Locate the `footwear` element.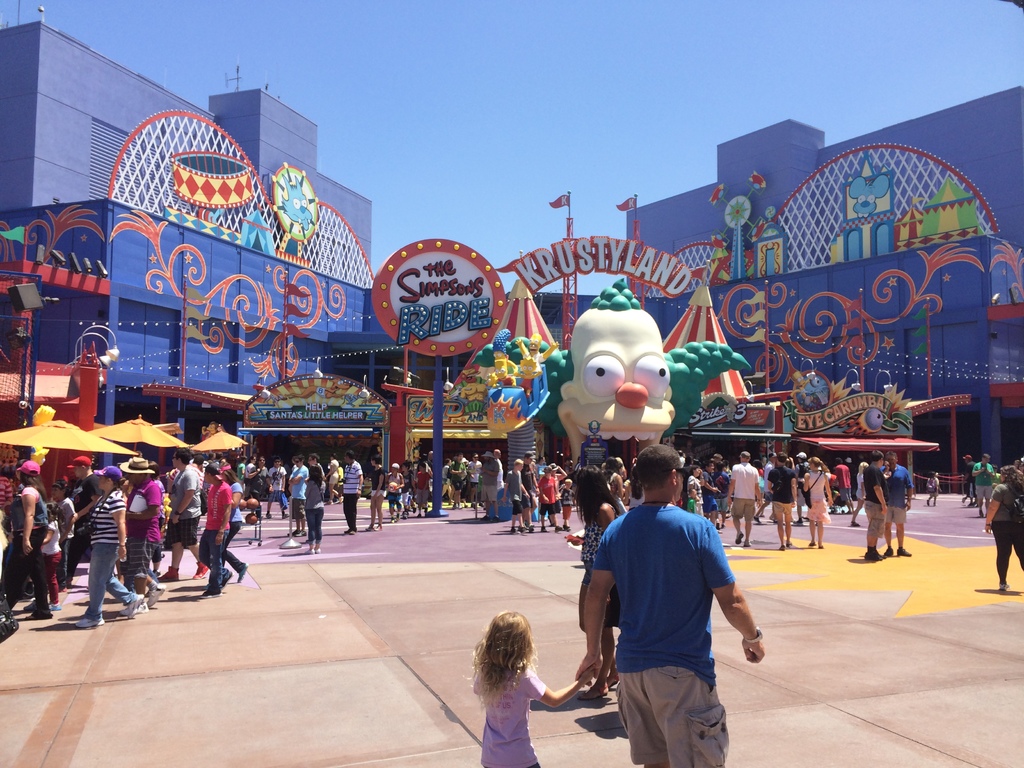
Element bbox: <box>980,512,987,516</box>.
